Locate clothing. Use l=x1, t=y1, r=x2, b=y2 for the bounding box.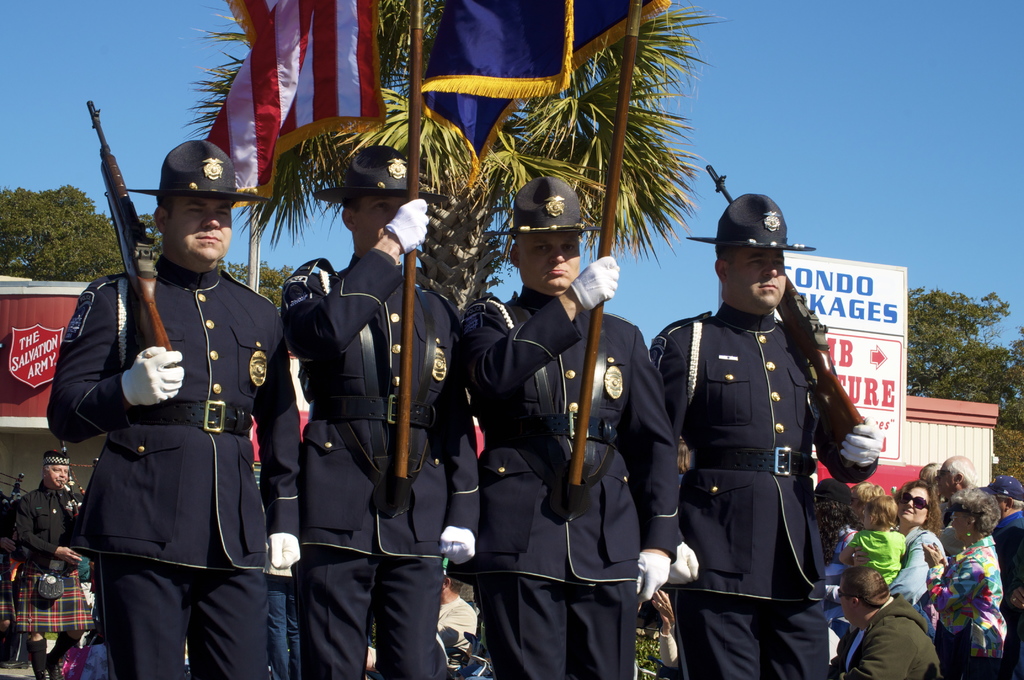
l=1, t=476, r=97, b=569.
